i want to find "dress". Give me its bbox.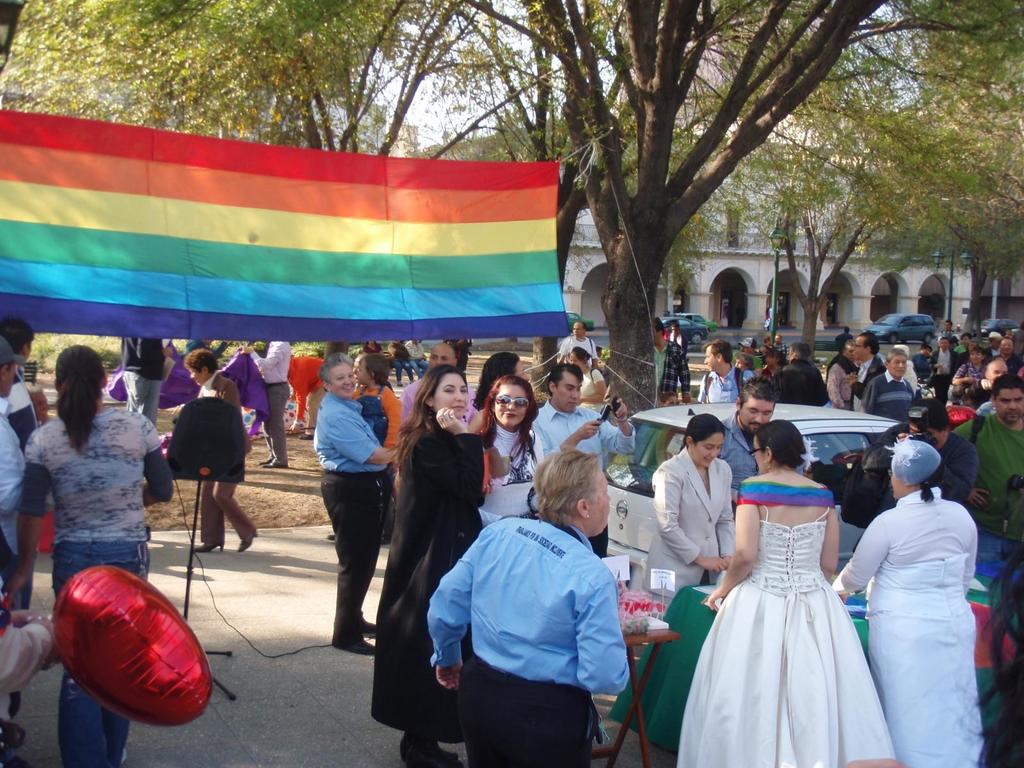
645 442 734 593.
